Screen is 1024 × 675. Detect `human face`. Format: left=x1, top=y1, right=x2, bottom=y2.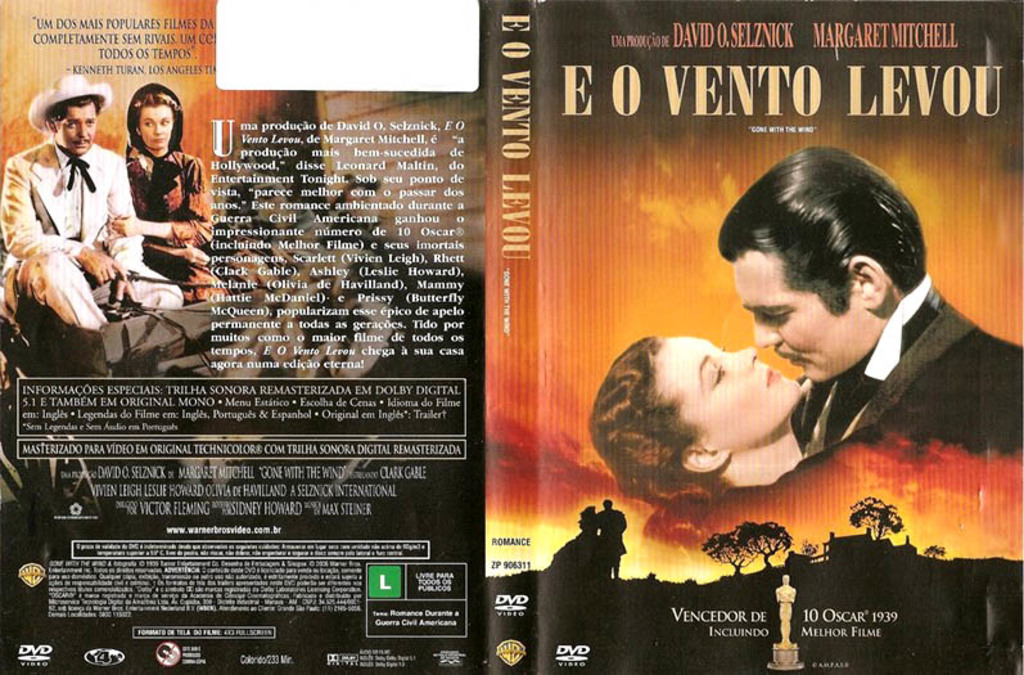
left=732, top=265, right=869, bottom=391.
